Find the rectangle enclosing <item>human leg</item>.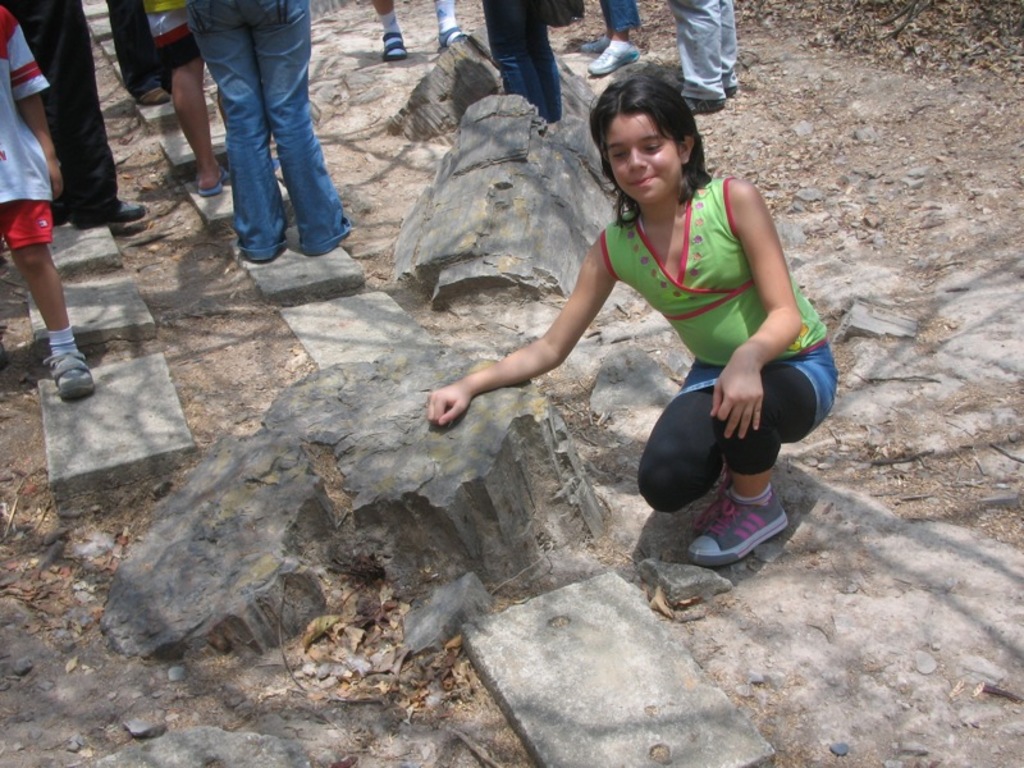
681,343,840,566.
